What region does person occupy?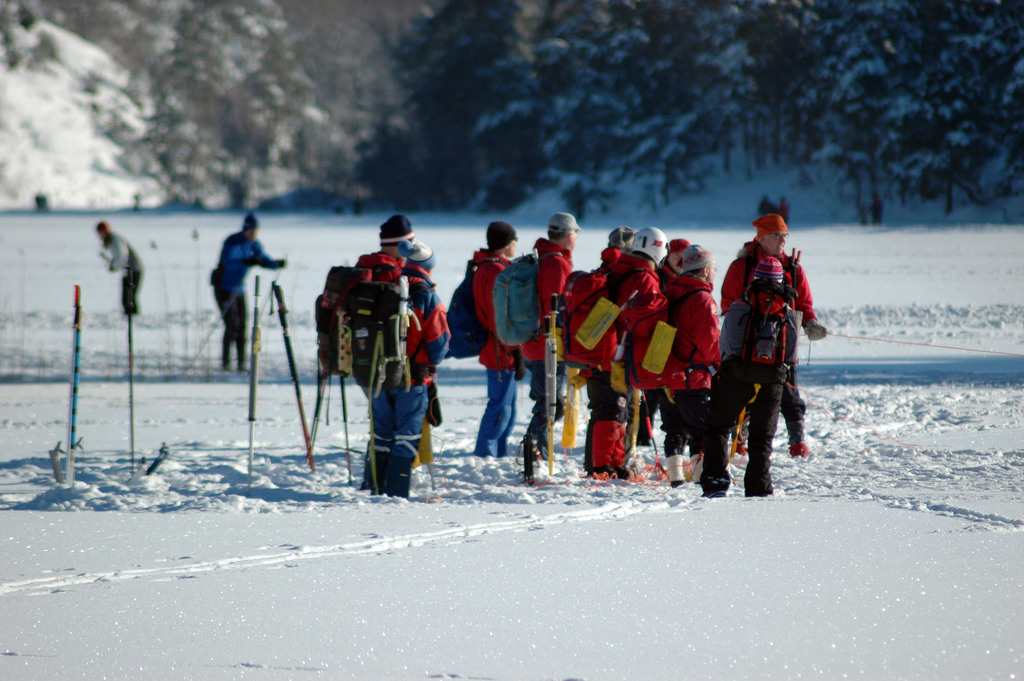
[730, 198, 815, 498].
